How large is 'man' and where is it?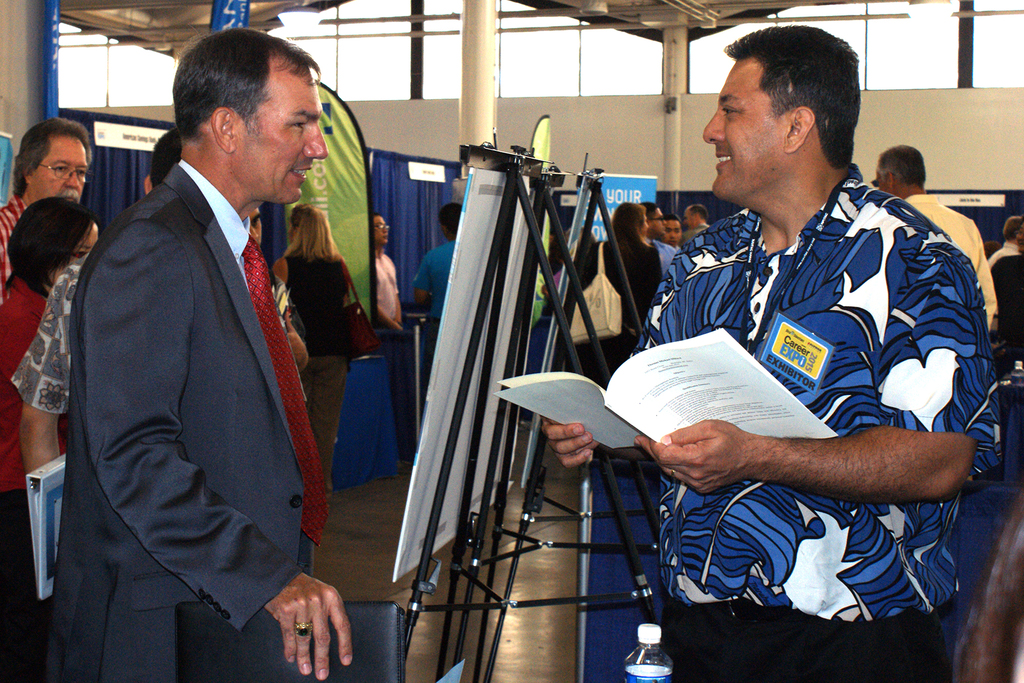
Bounding box: region(676, 200, 714, 251).
